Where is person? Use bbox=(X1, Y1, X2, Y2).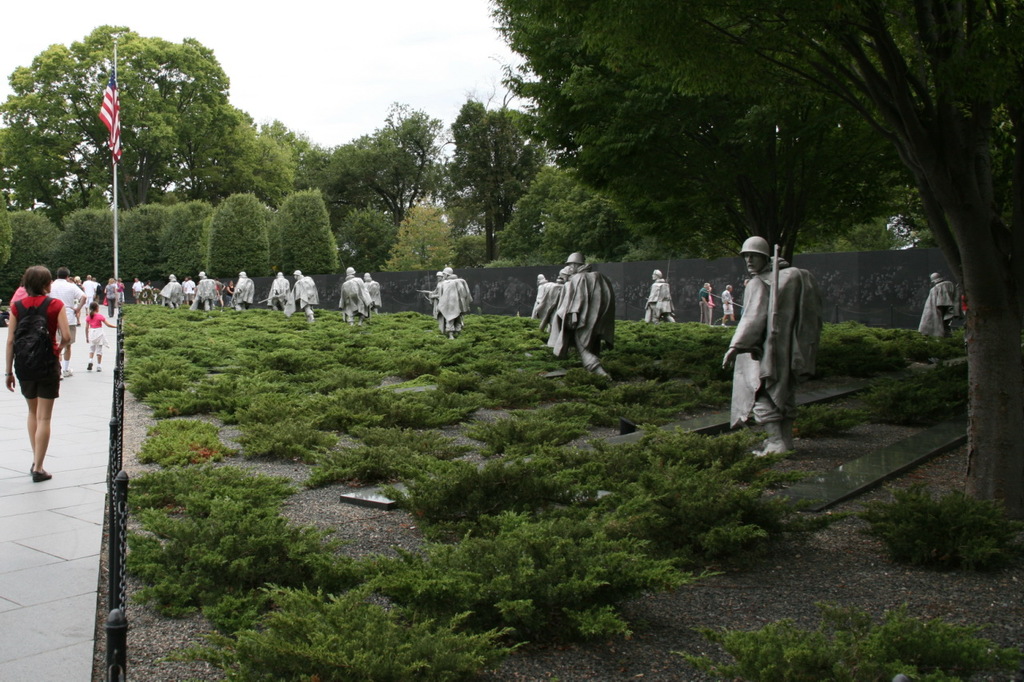
bbox=(179, 278, 185, 294).
